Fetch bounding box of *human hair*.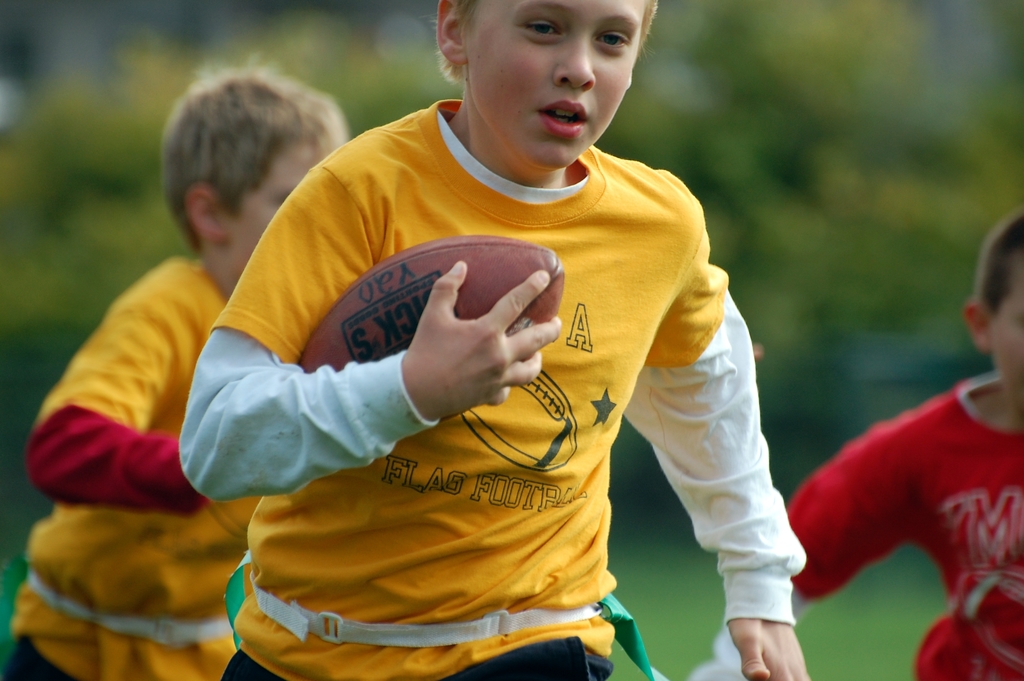
Bbox: x1=166 y1=68 x2=327 y2=231.
